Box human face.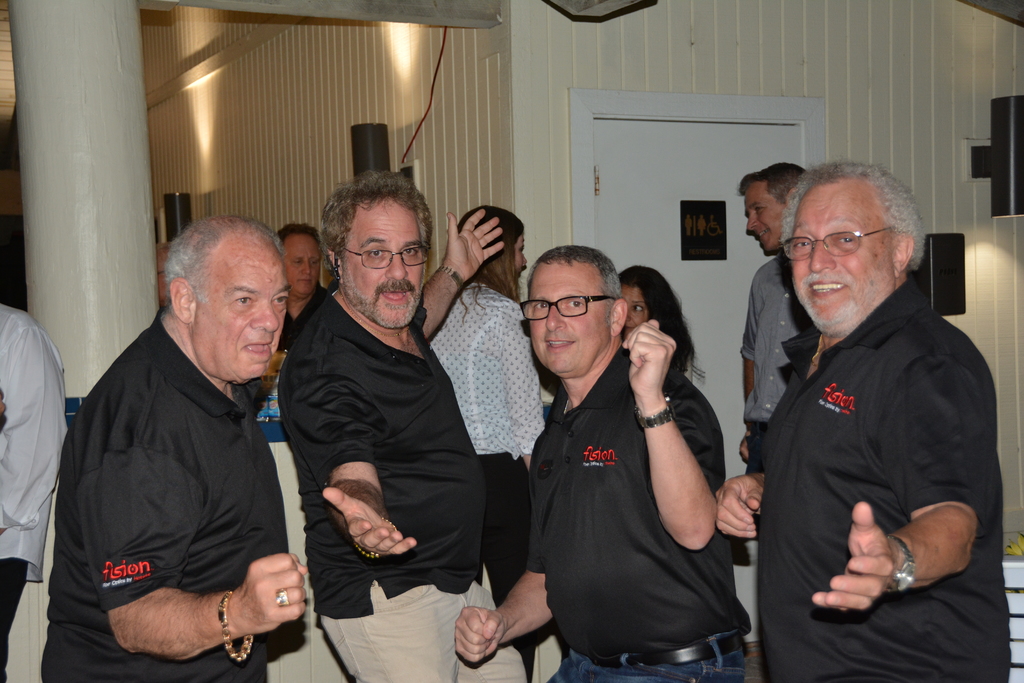
[345,206,426,327].
